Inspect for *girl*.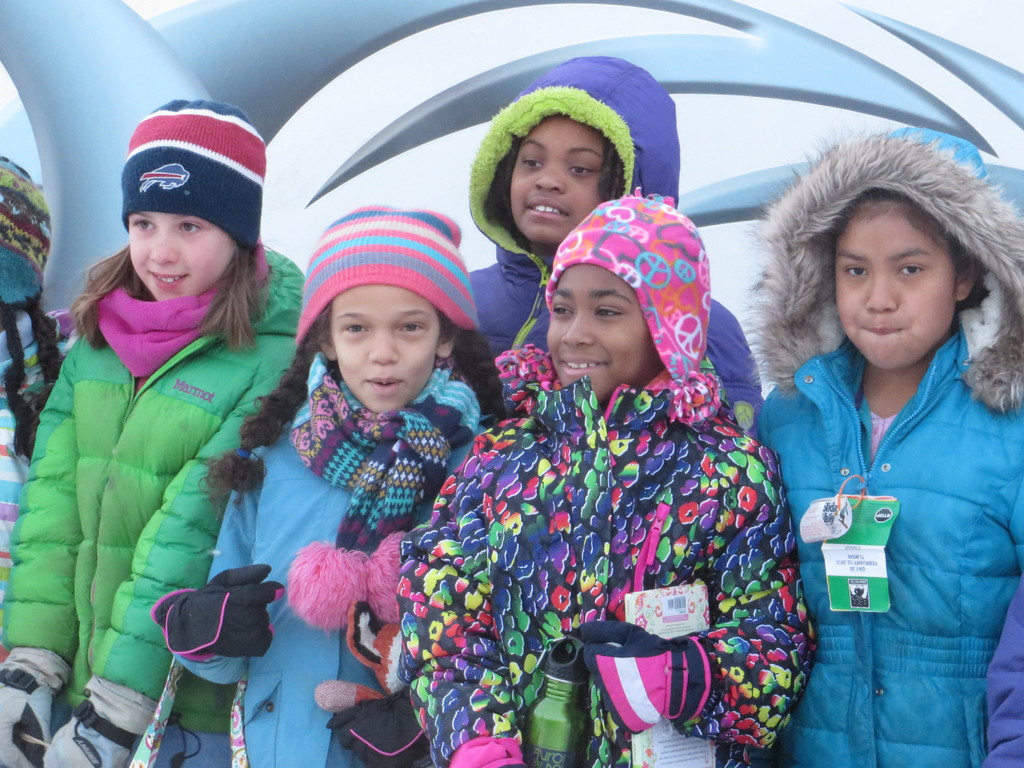
Inspection: select_region(0, 94, 308, 767).
